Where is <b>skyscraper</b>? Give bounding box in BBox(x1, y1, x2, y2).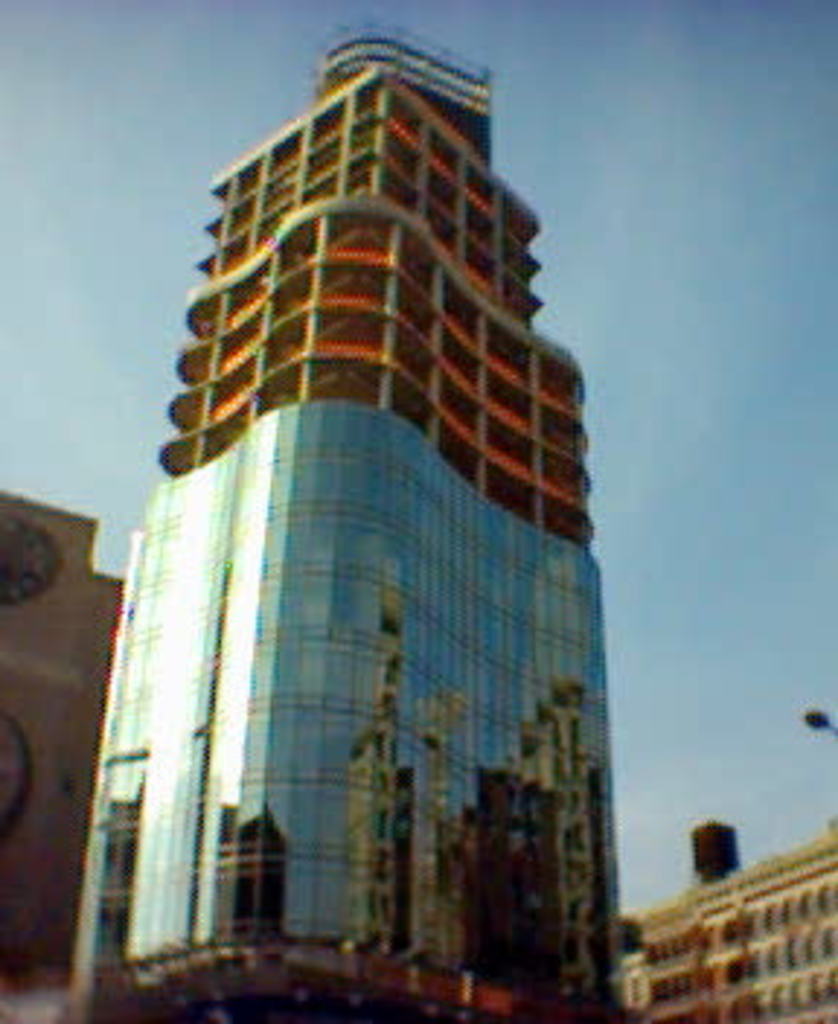
BBox(61, 79, 687, 1012).
